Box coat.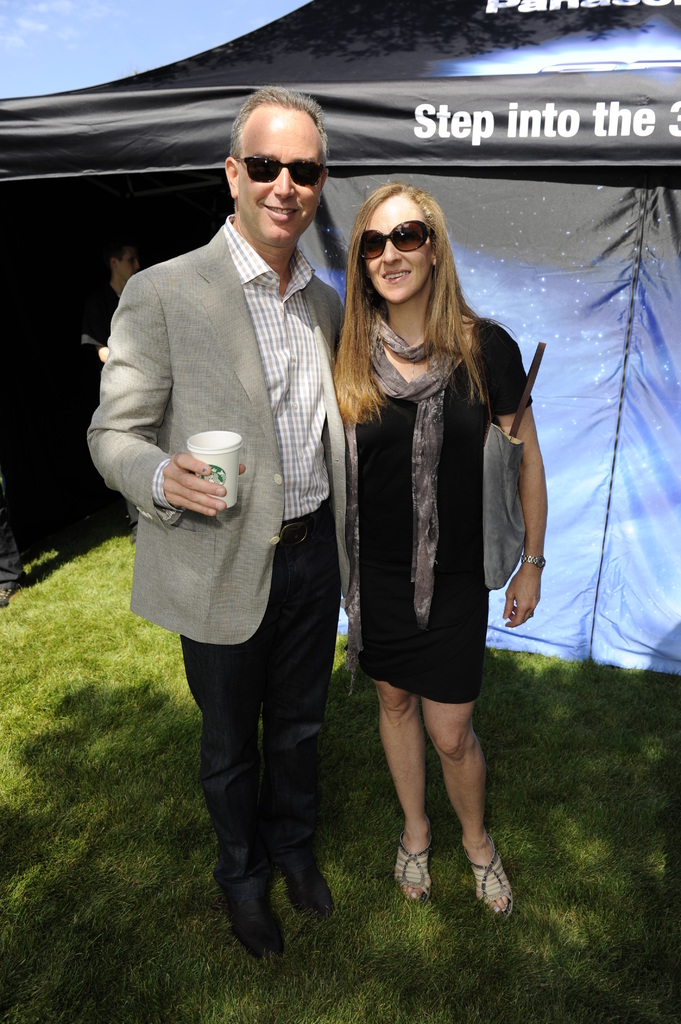
86:227:347:650.
